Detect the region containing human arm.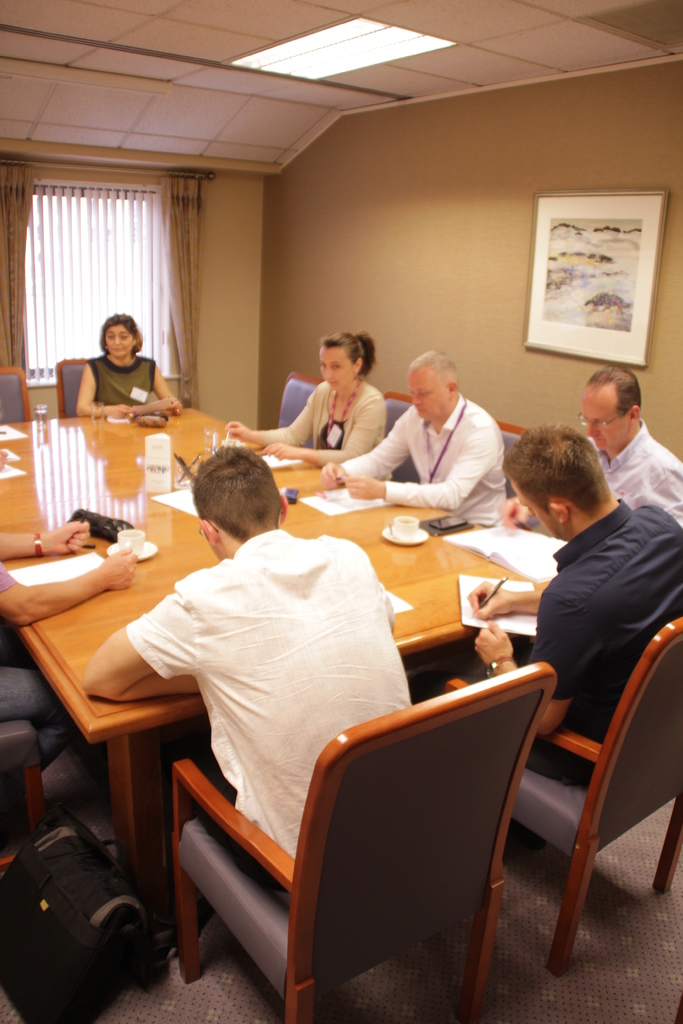
region(467, 590, 591, 735).
